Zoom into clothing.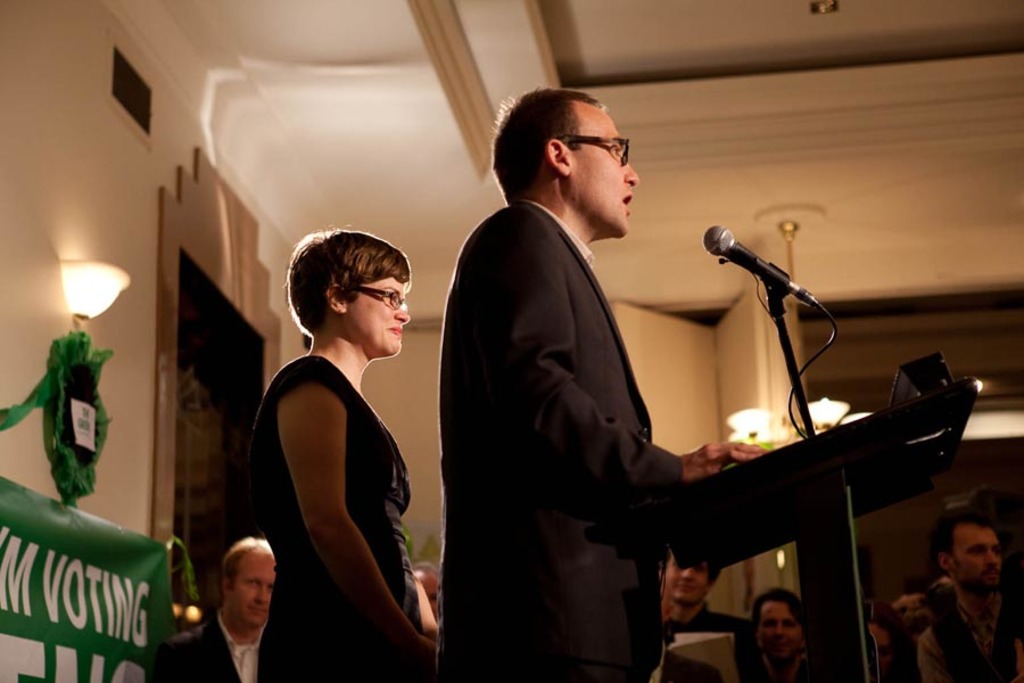
Zoom target: 430:191:691:682.
